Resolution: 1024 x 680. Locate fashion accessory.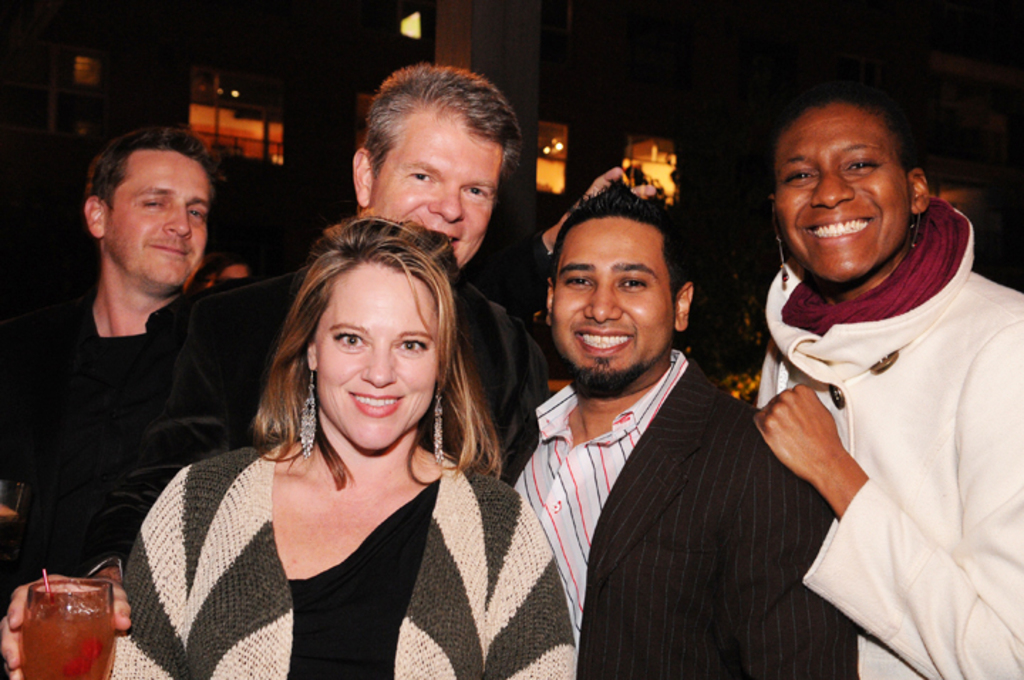
[left=775, top=229, right=789, bottom=293].
